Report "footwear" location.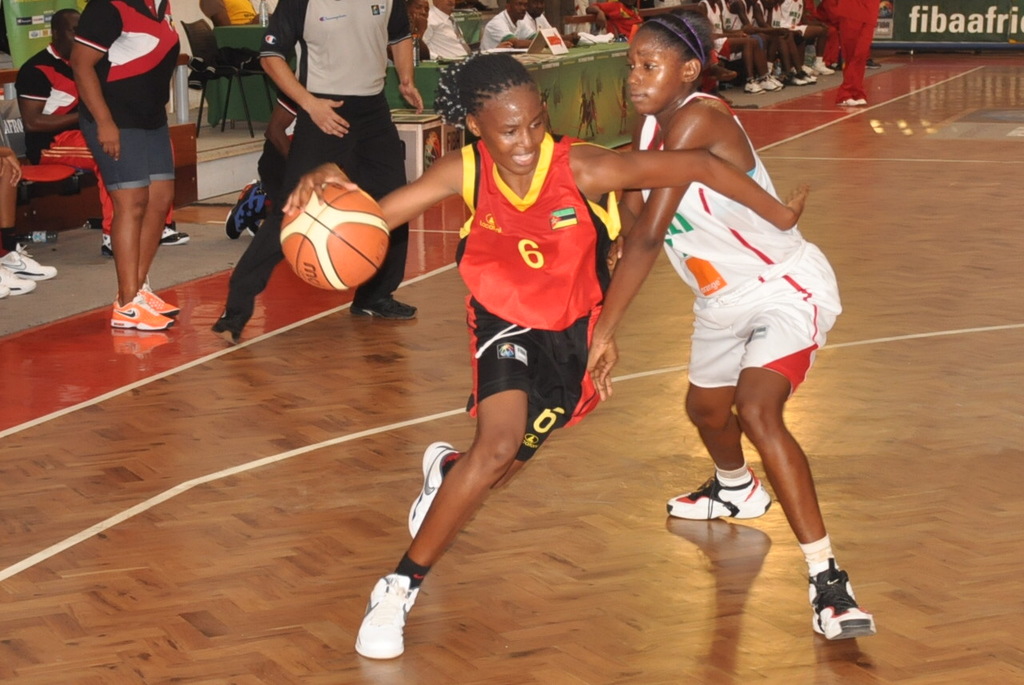
Report: pyautogui.locateOnScreen(804, 67, 830, 79).
